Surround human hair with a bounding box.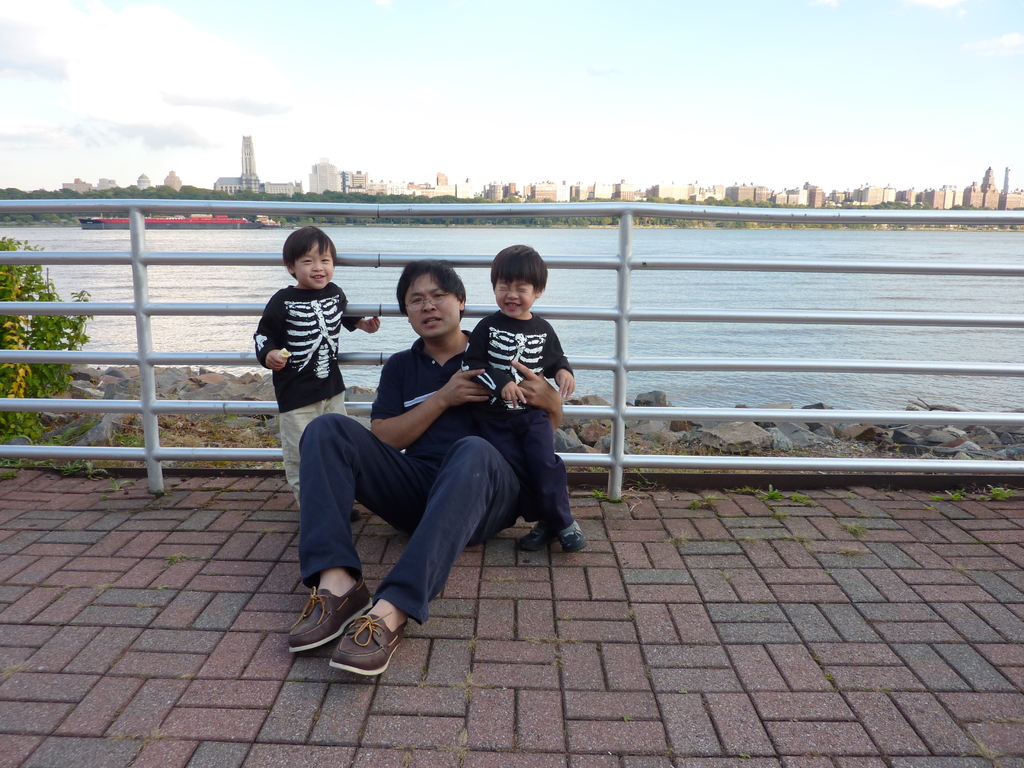
[396, 261, 468, 323].
